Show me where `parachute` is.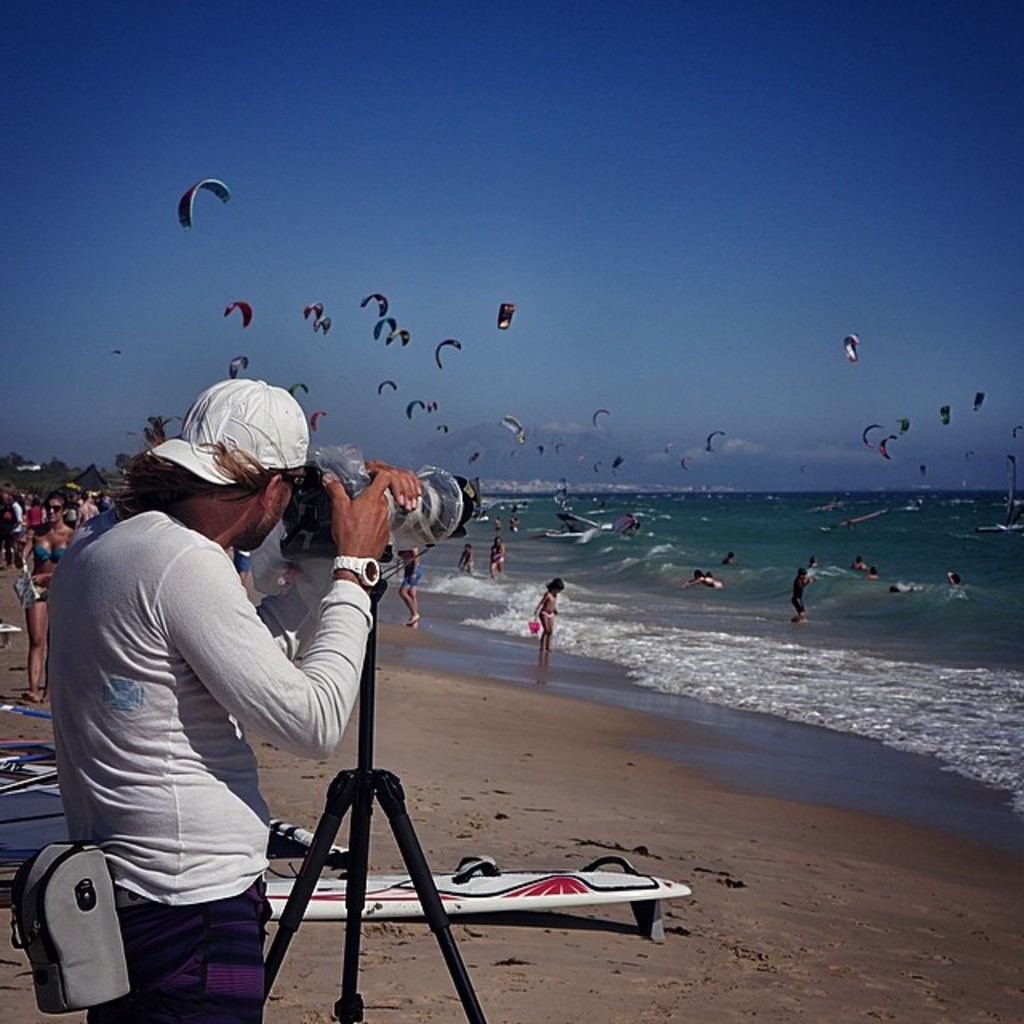
`parachute` is at l=309, t=406, r=330, b=429.
